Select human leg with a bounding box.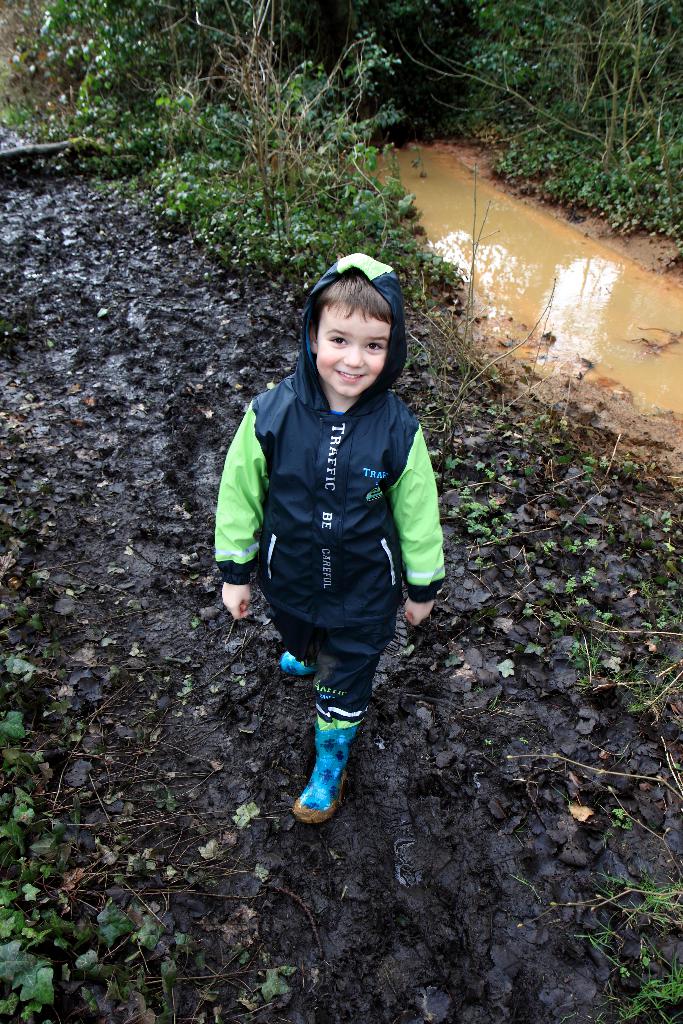
[288,538,400,818].
